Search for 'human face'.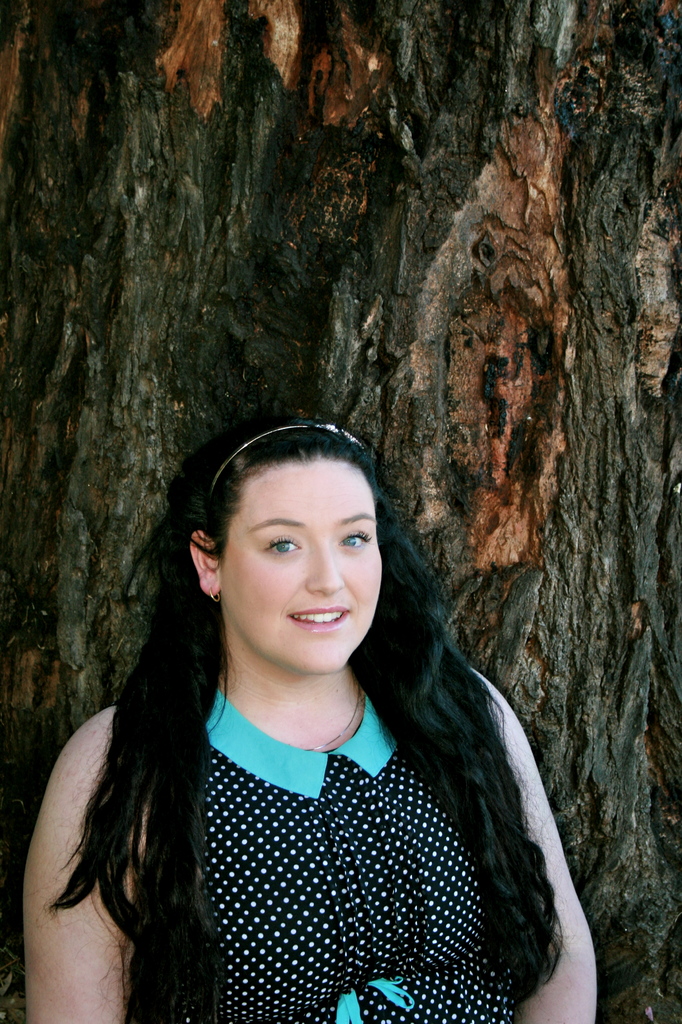
Found at BBox(226, 461, 381, 671).
